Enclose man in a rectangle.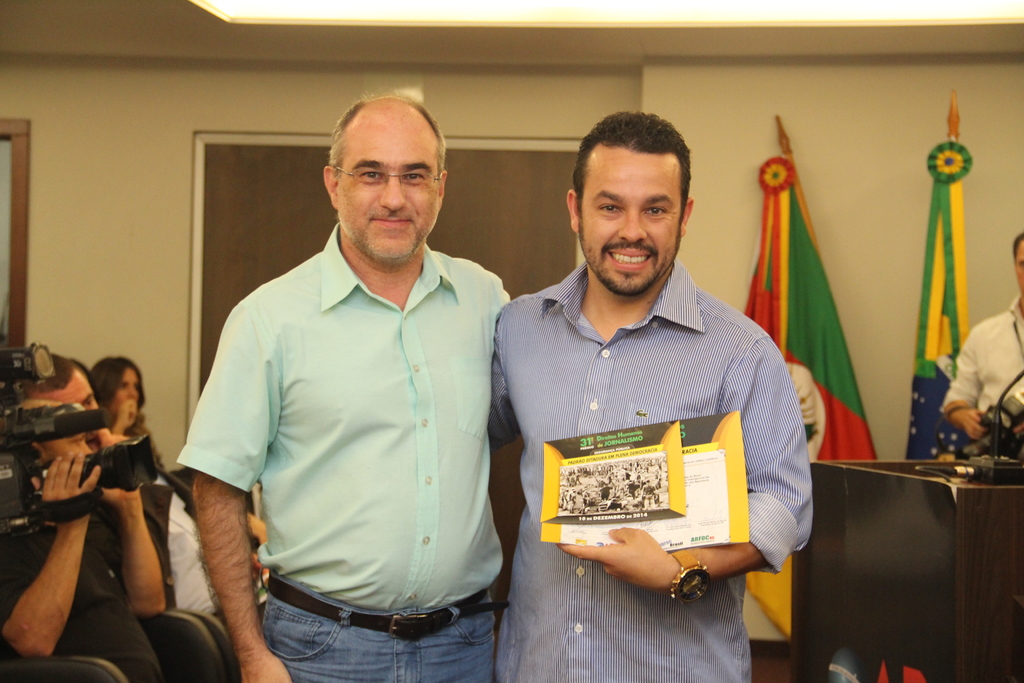
crop(175, 92, 518, 682).
